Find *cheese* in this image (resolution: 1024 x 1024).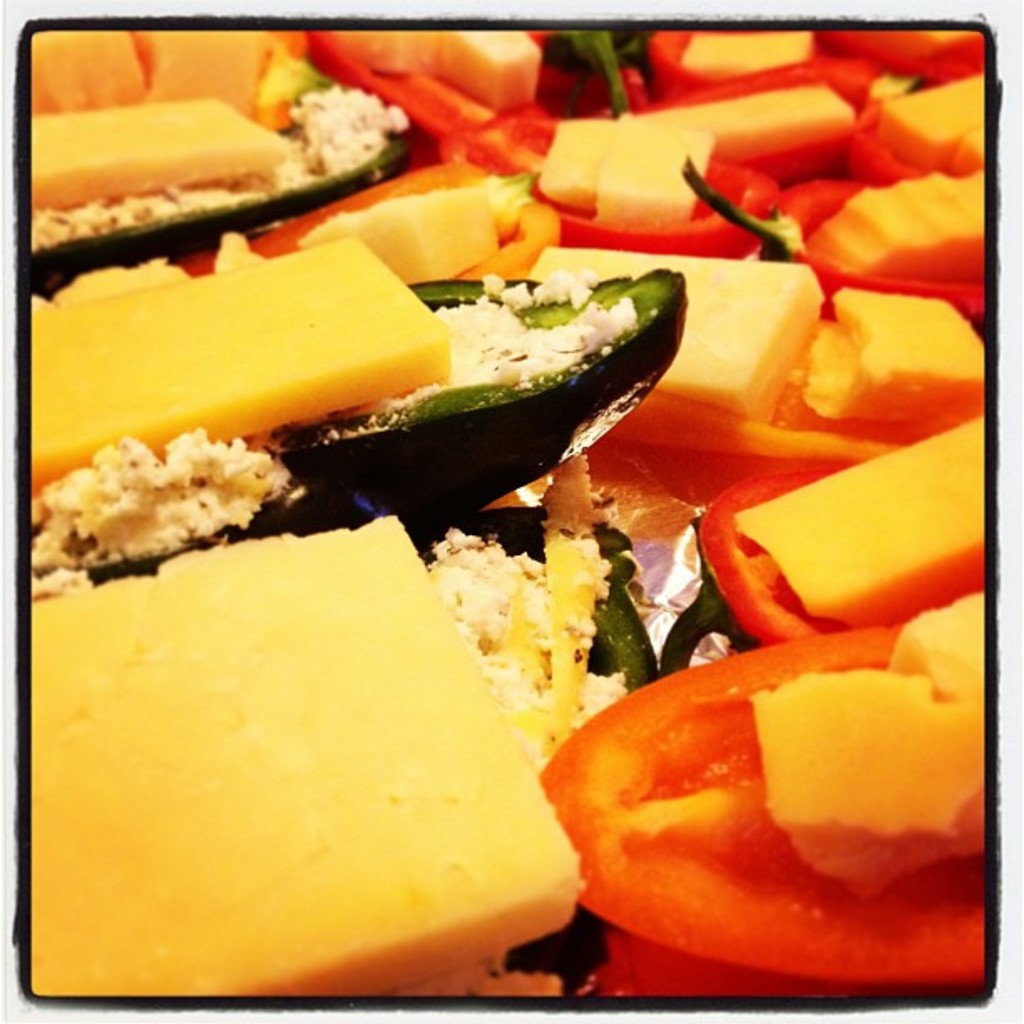
151:32:268:120.
